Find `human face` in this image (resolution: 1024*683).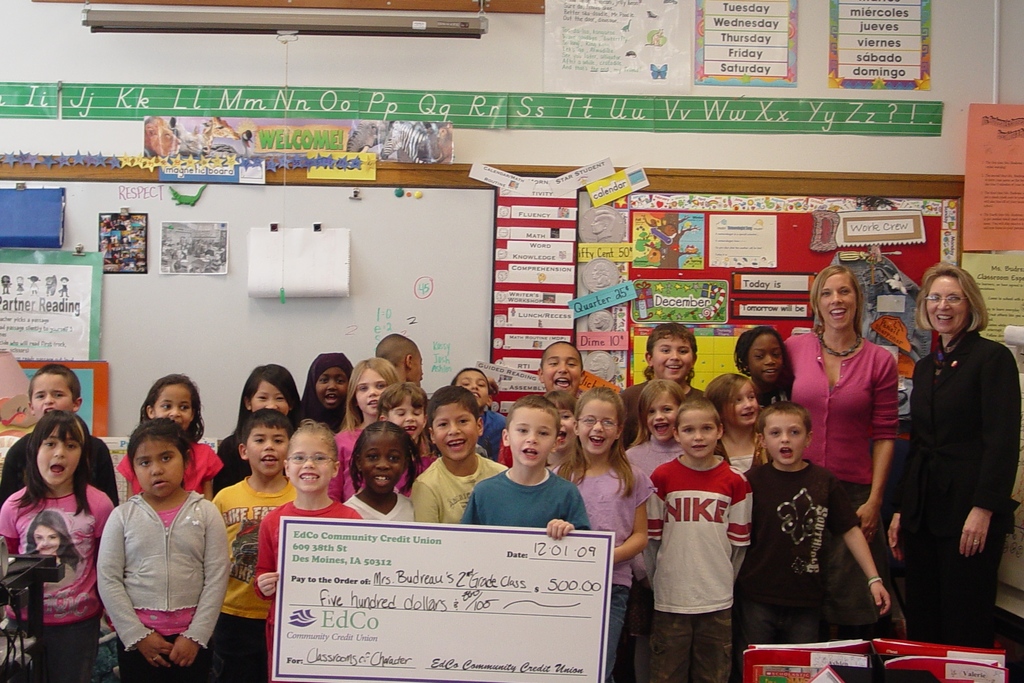
[x1=433, y1=406, x2=476, y2=461].
